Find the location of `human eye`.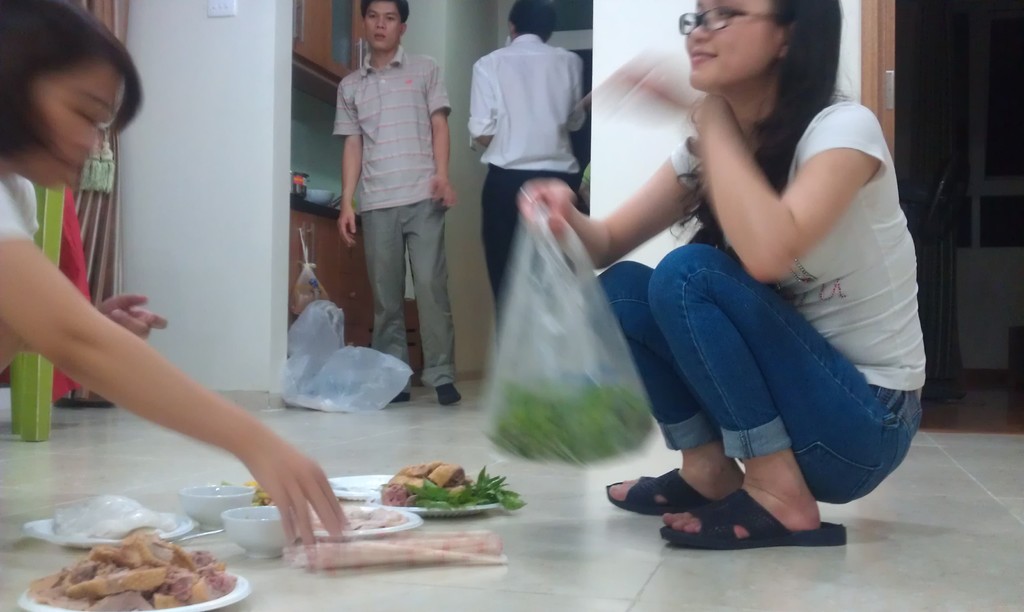
Location: select_region(380, 10, 400, 23).
